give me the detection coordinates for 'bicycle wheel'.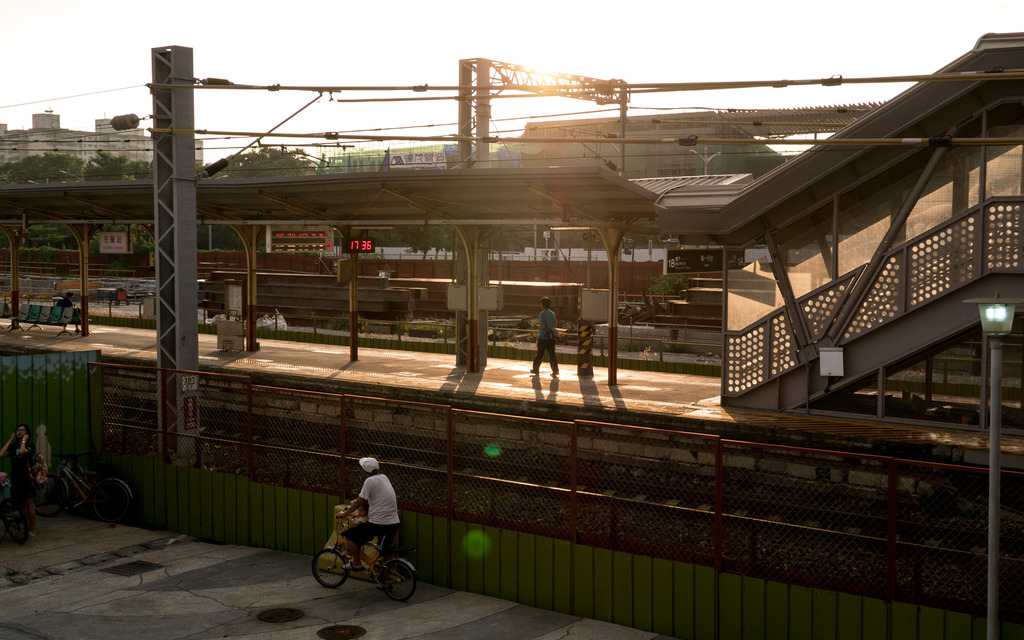
[x1=310, y1=550, x2=348, y2=590].
